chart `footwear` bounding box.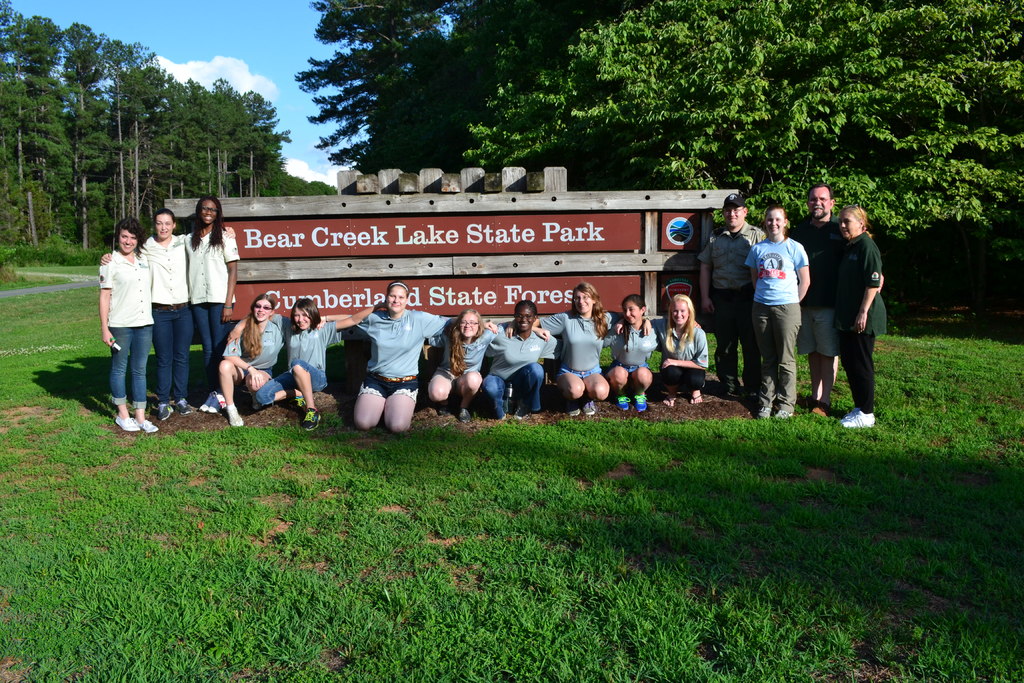
Charted: (180, 397, 191, 414).
